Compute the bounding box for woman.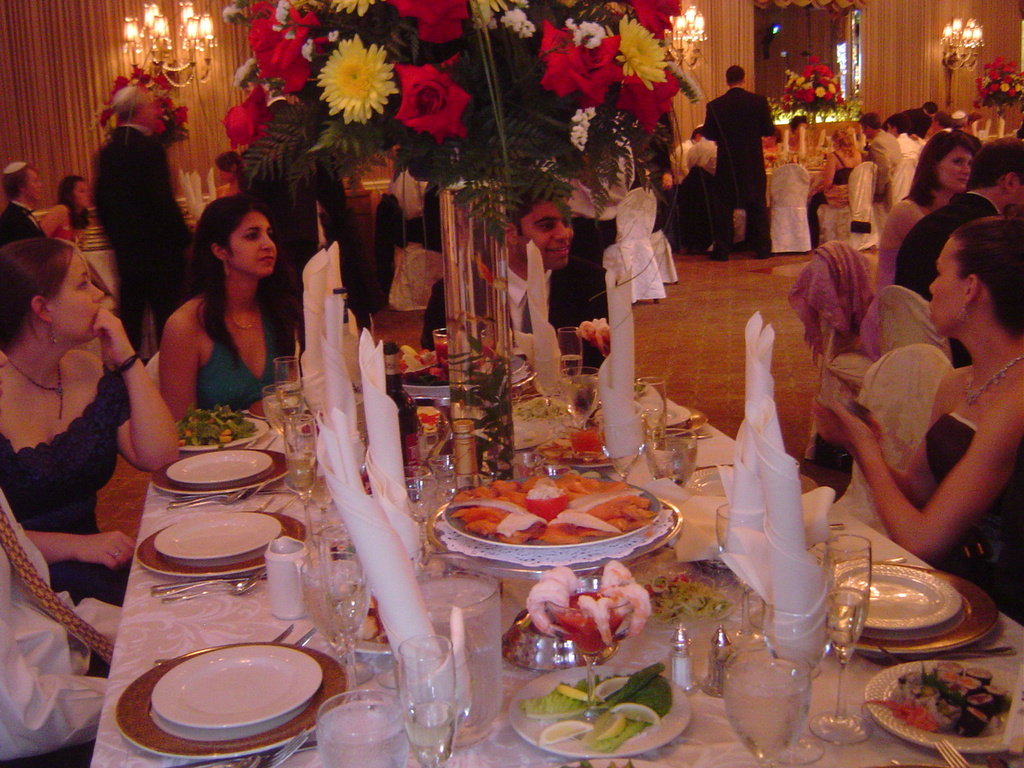
{"left": 136, "top": 189, "right": 292, "bottom": 424}.
